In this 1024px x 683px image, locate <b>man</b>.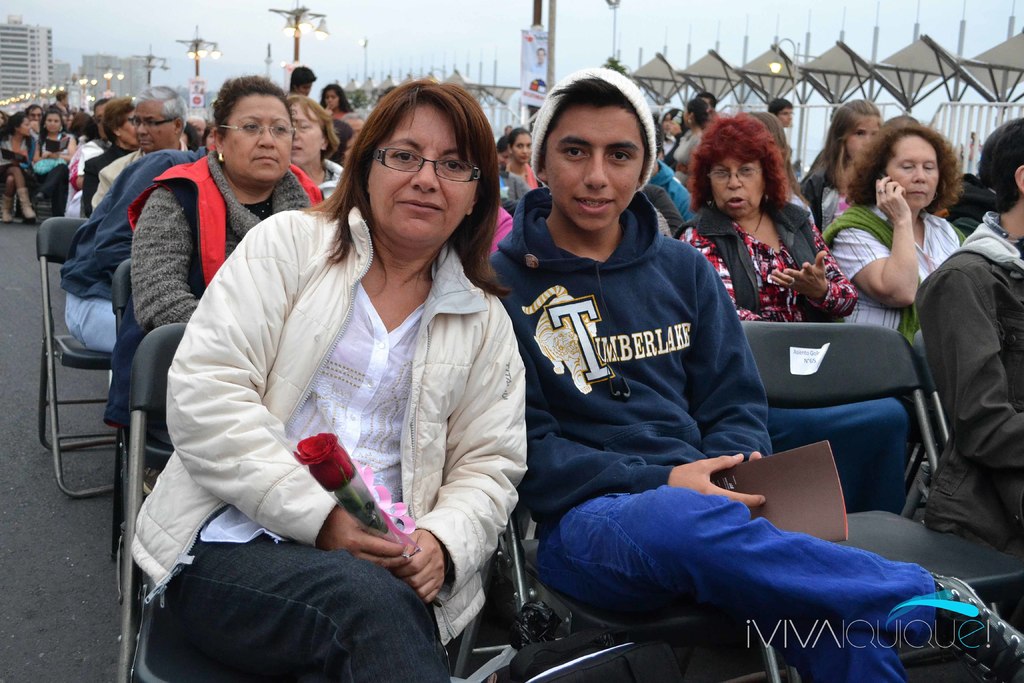
Bounding box: <box>495,83,793,638</box>.
